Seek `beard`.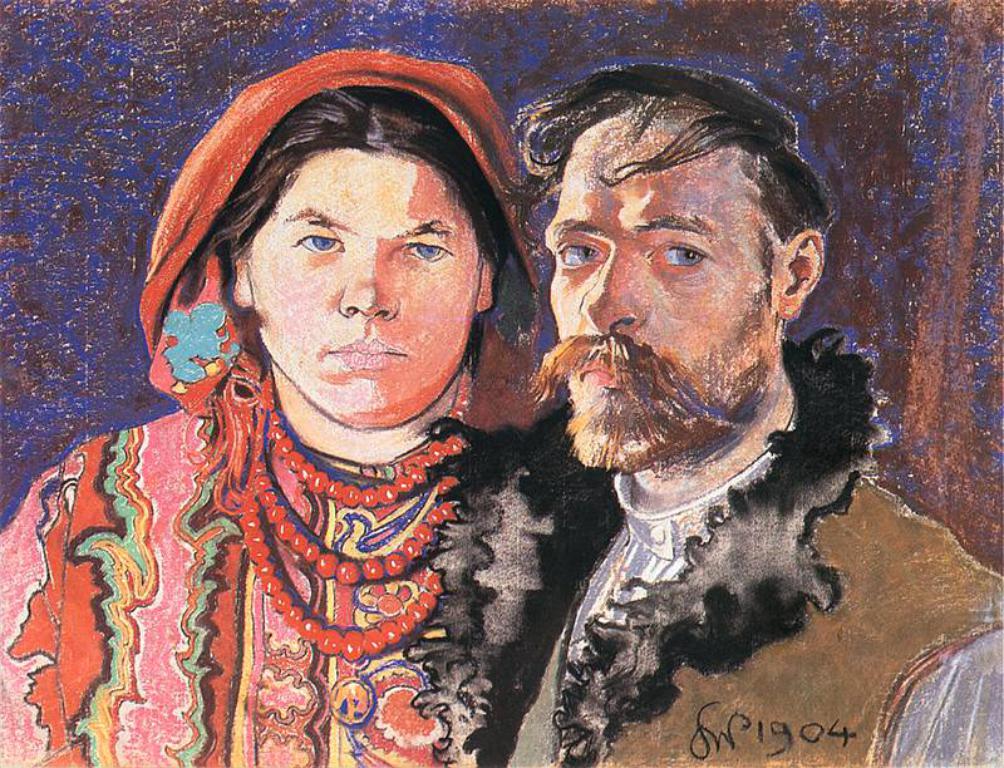
(562,242,804,466).
